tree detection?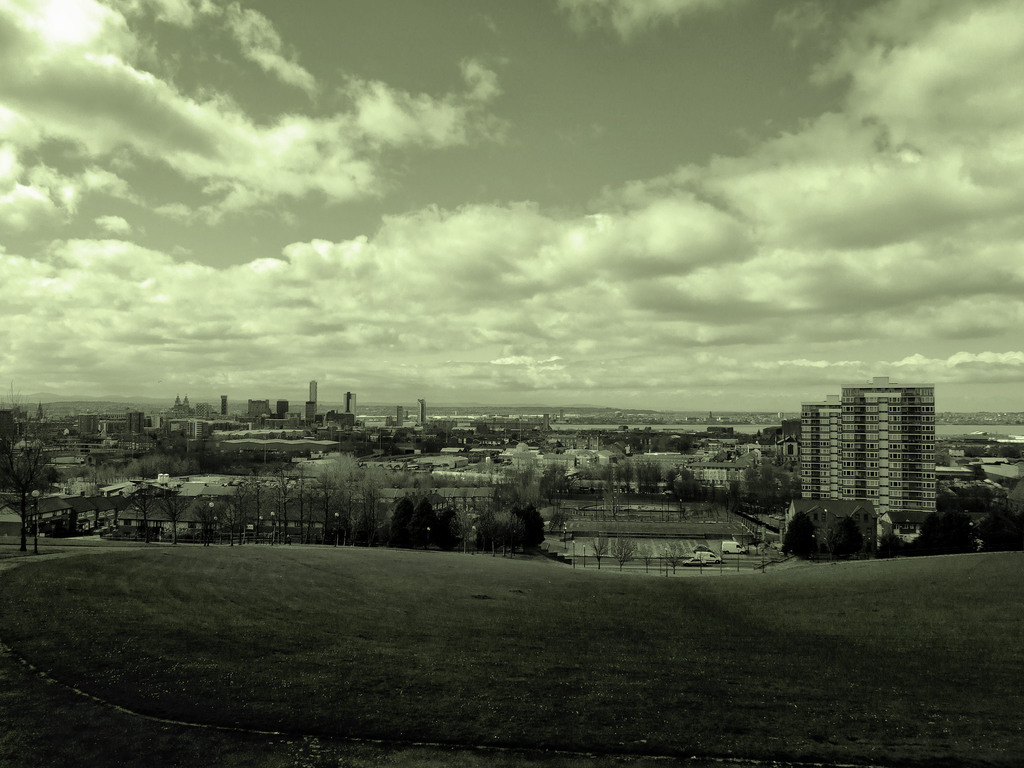
659 538 685 577
